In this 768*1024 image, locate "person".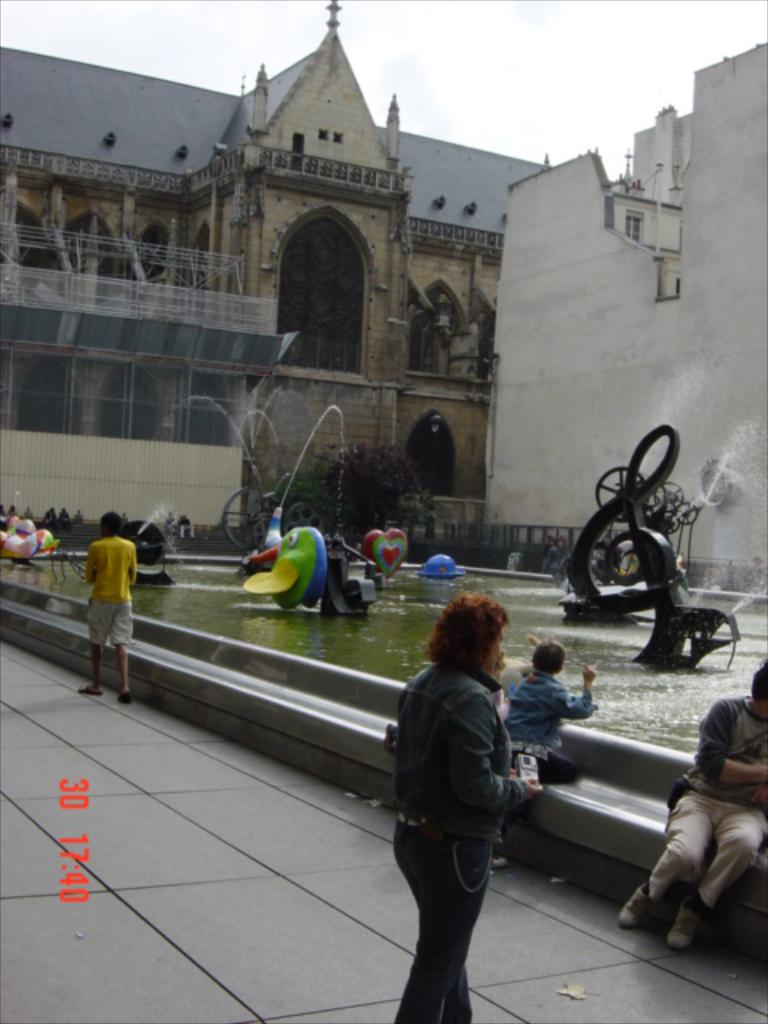
Bounding box: (498,634,598,782).
